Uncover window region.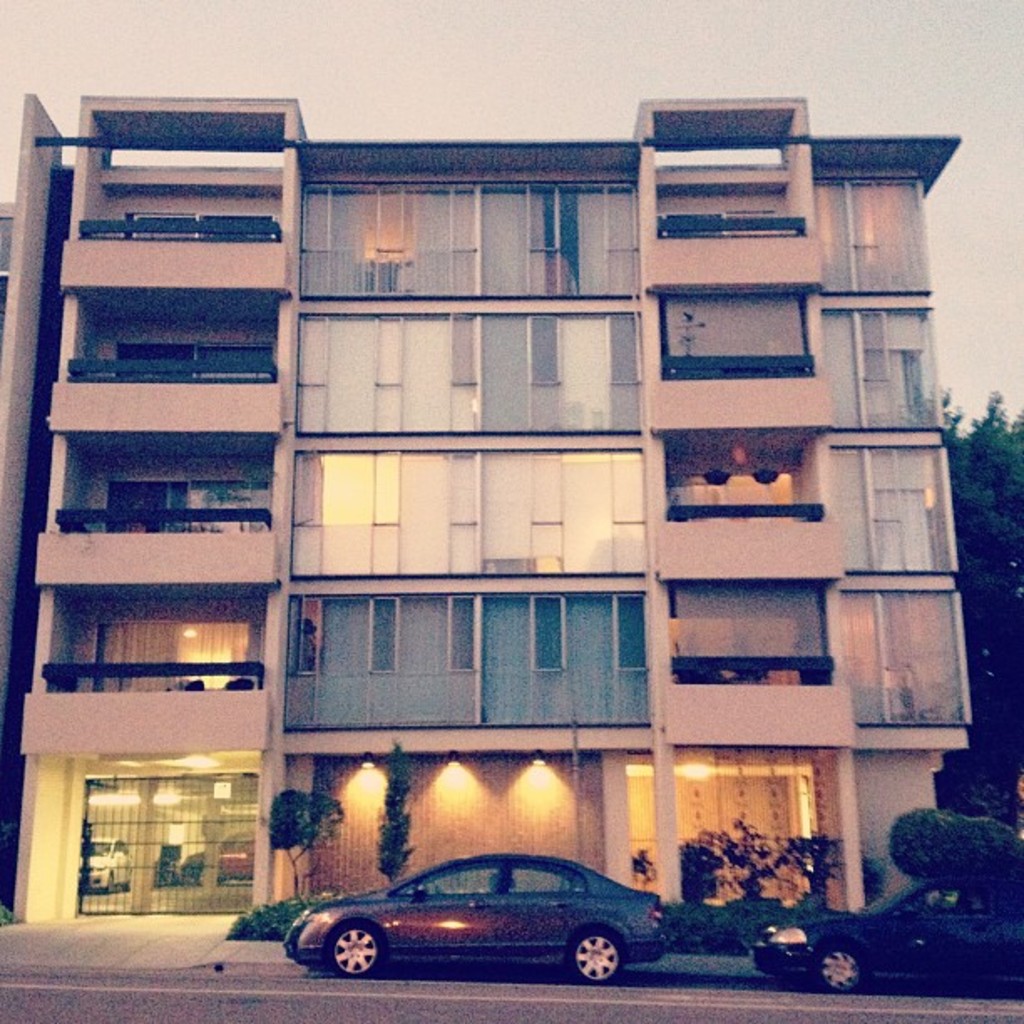
Uncovered: <region>828, 445, 959, 562</region>.
